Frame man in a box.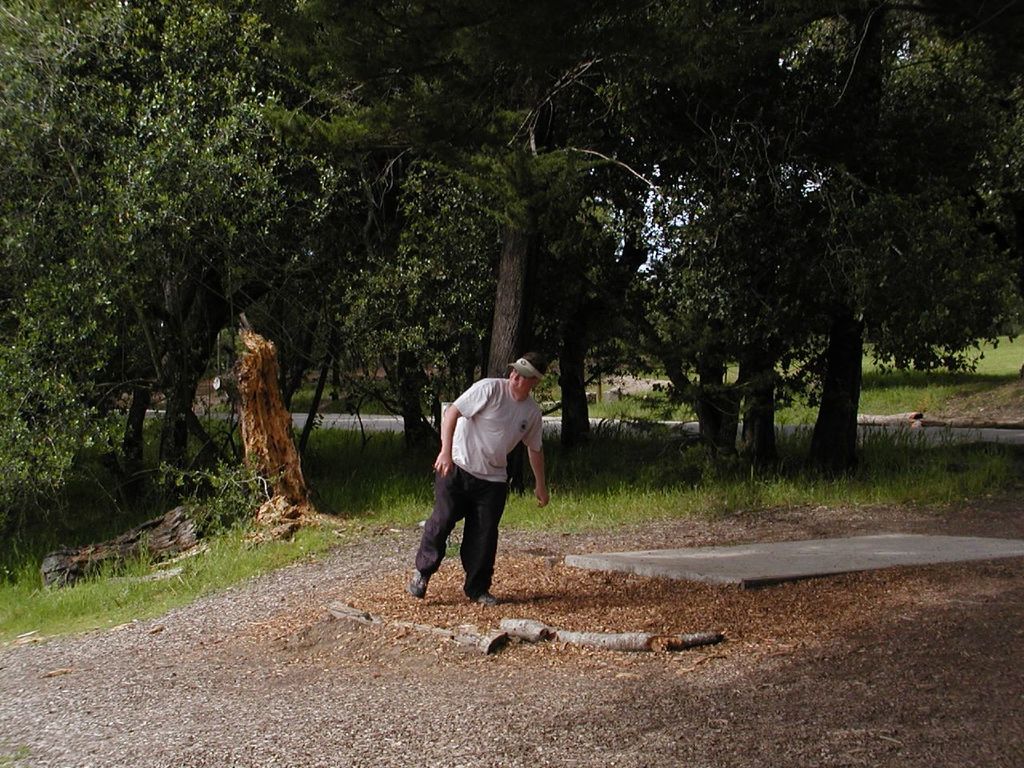
{"left": 404, "top": 368, "right": 551, "bottom": 600}.
